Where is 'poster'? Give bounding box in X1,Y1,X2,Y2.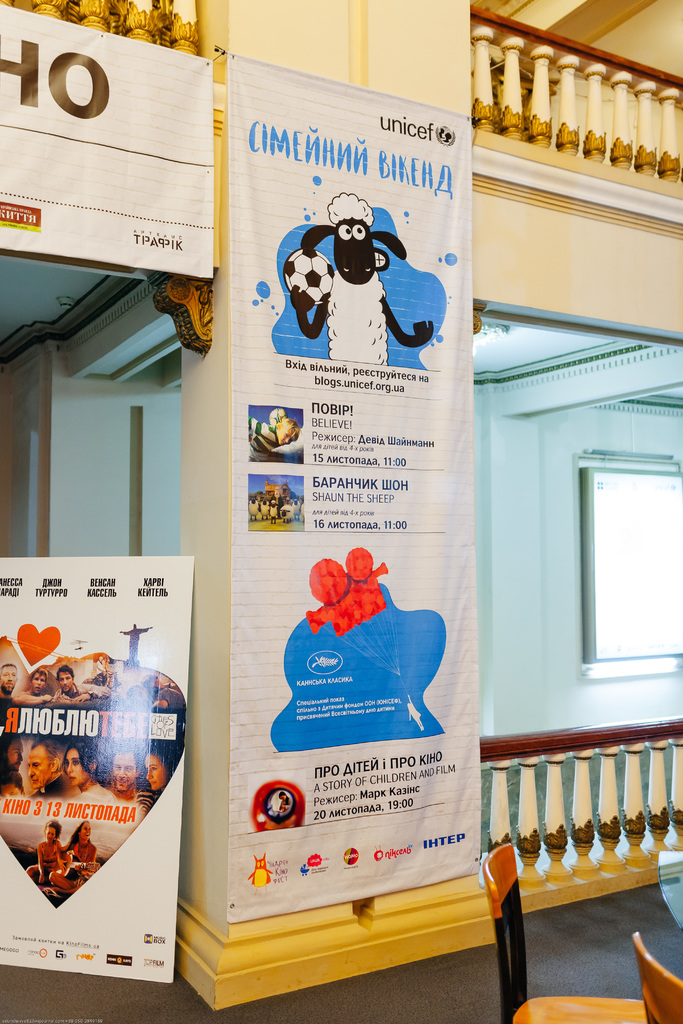
0,557,193,989.
